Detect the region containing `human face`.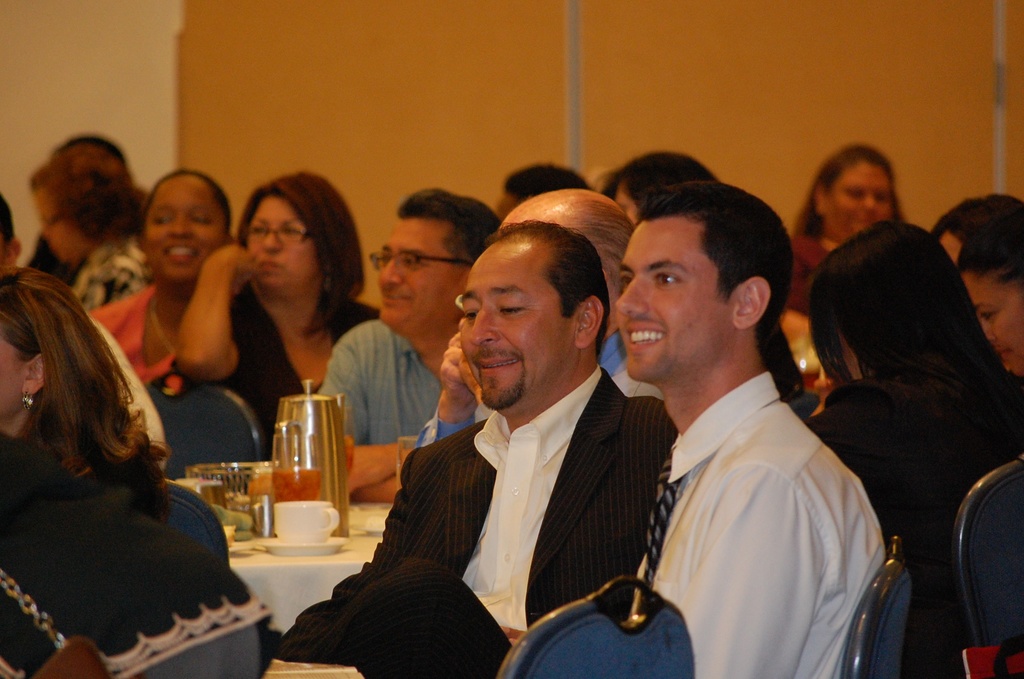
bbox=(497, 188, 518, 216).
